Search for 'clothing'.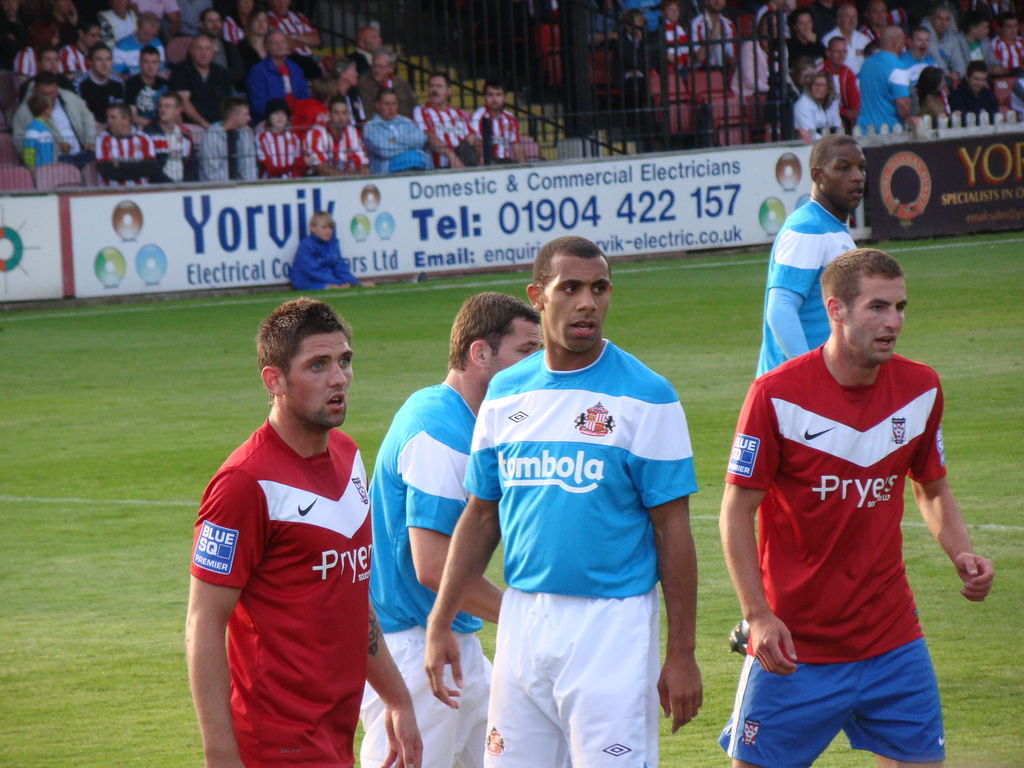
Found at <region>996, 29, 1023, 71</region>.
